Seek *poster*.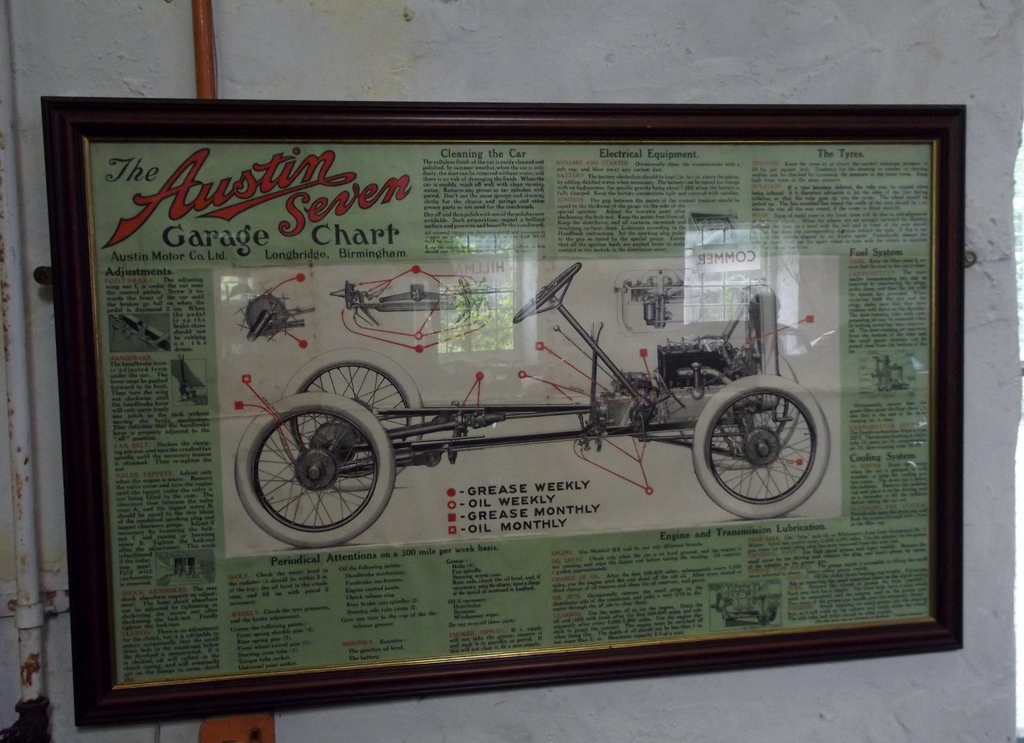
92:143:933:689.
